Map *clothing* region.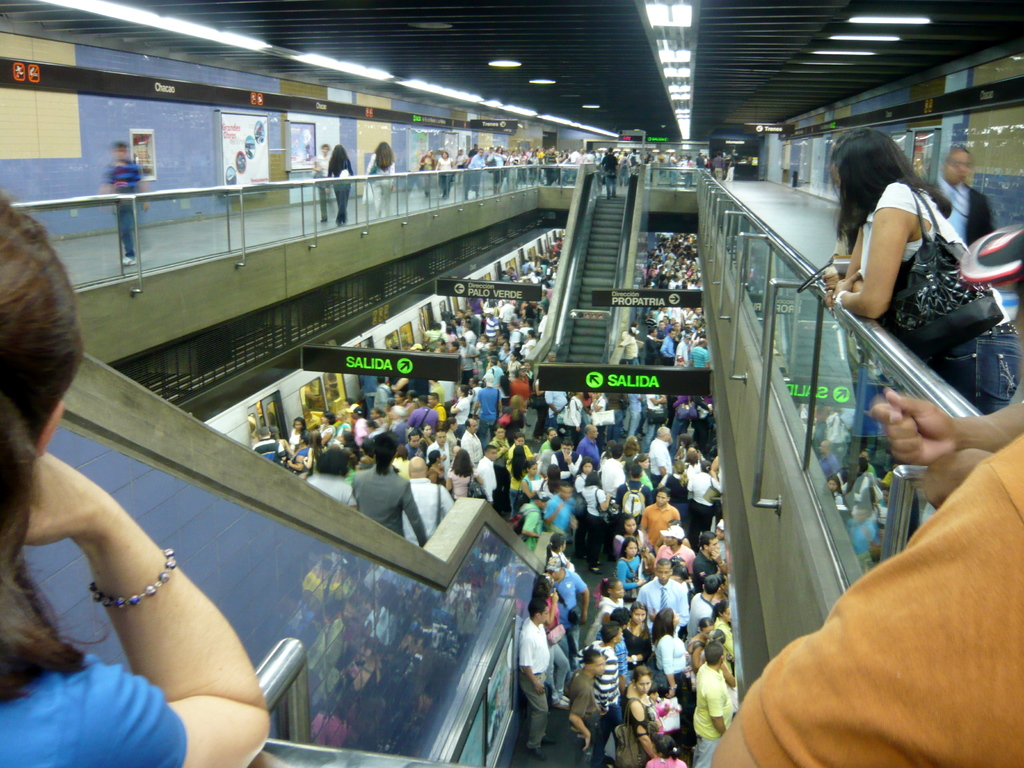
Mapped to region(629, 150, 637, 166).
